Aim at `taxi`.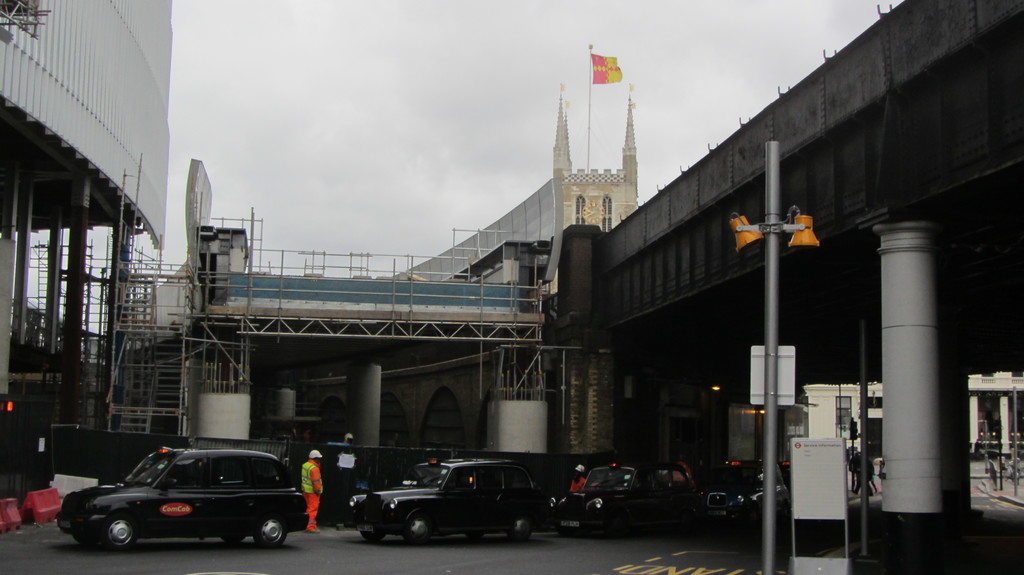
Aimed at {"x1": 335, "y1": 443, "x2": 558, "y2": 533}.
